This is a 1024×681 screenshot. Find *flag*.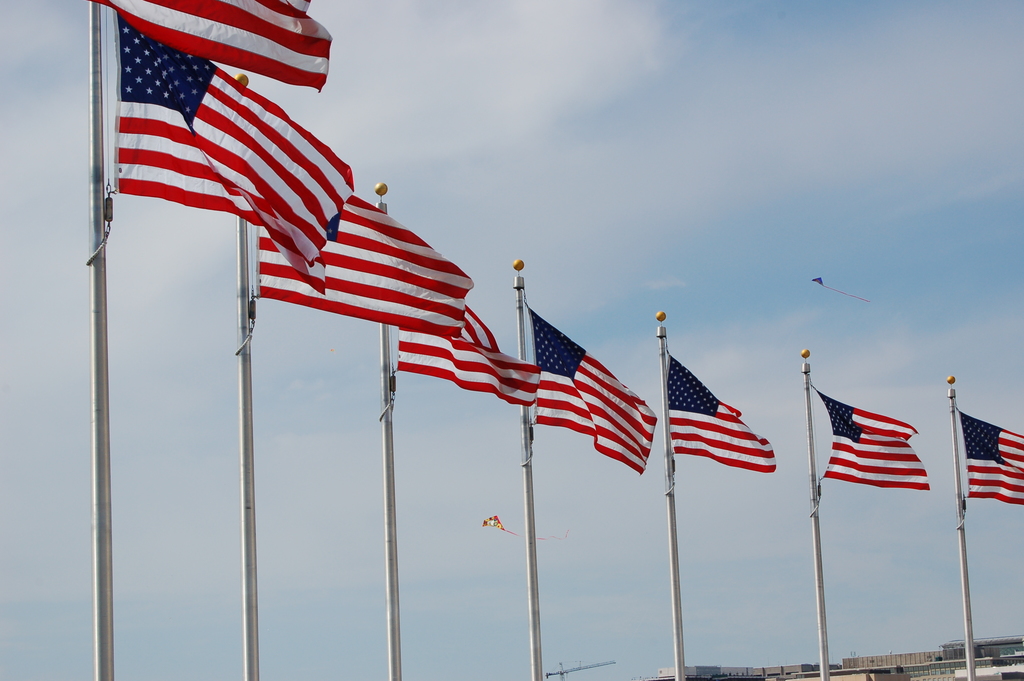
Bounding box: left=257, top=183, right=473, bottom=346.
